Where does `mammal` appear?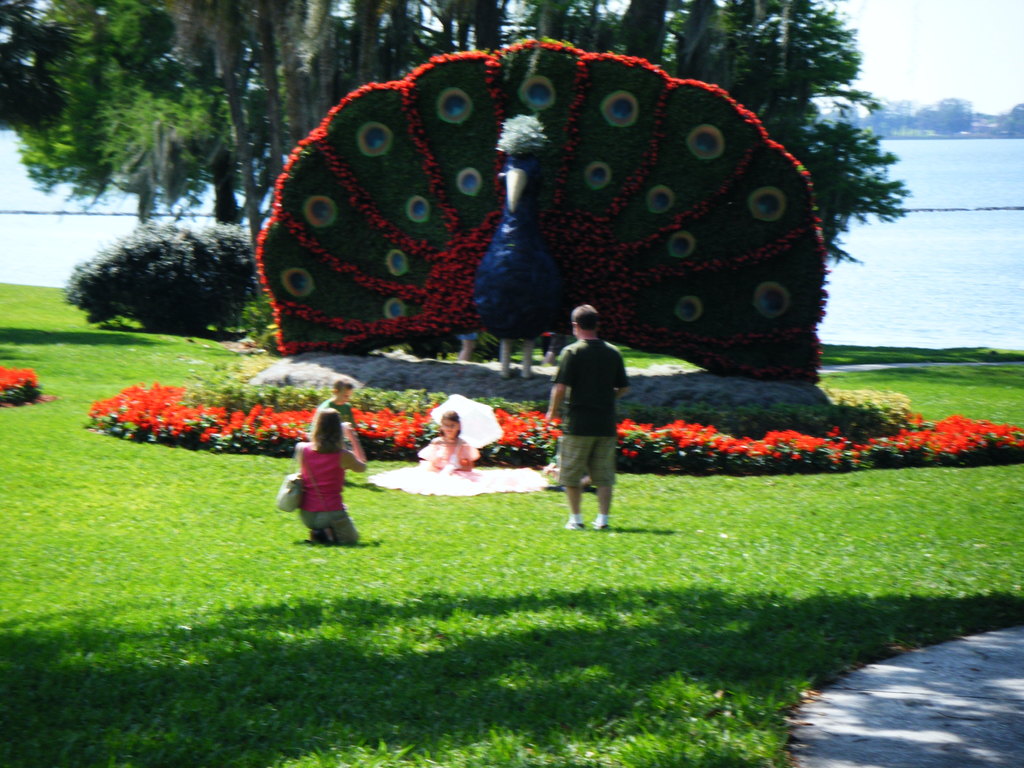
Appears at locate(548, 443, 605, 492).
